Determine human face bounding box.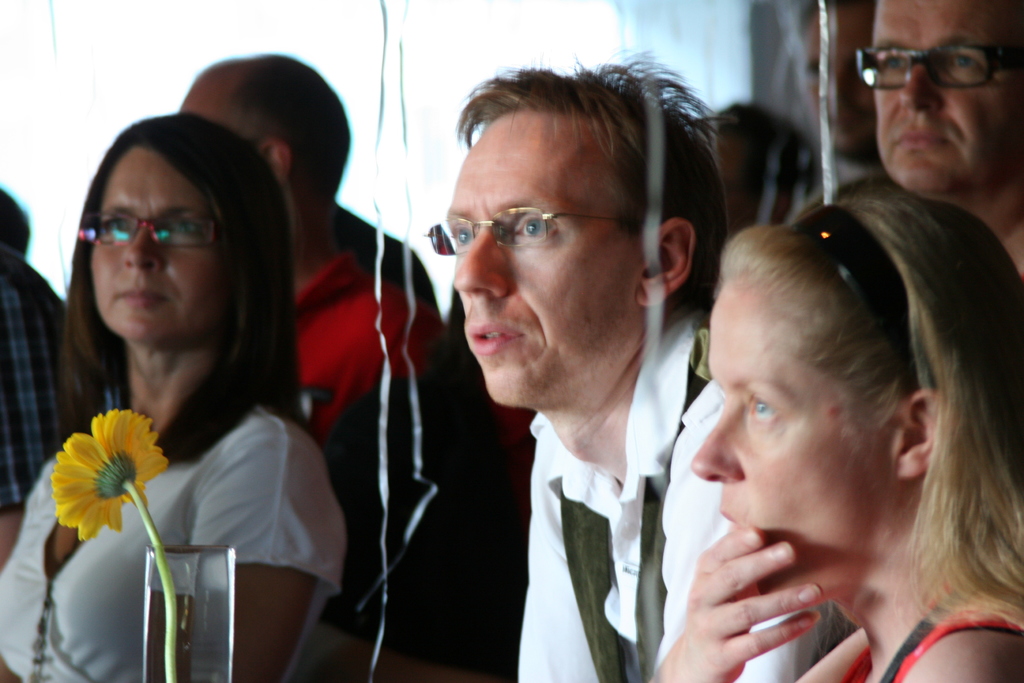
Determined: <region>444, 115, 637, 400</region>.
